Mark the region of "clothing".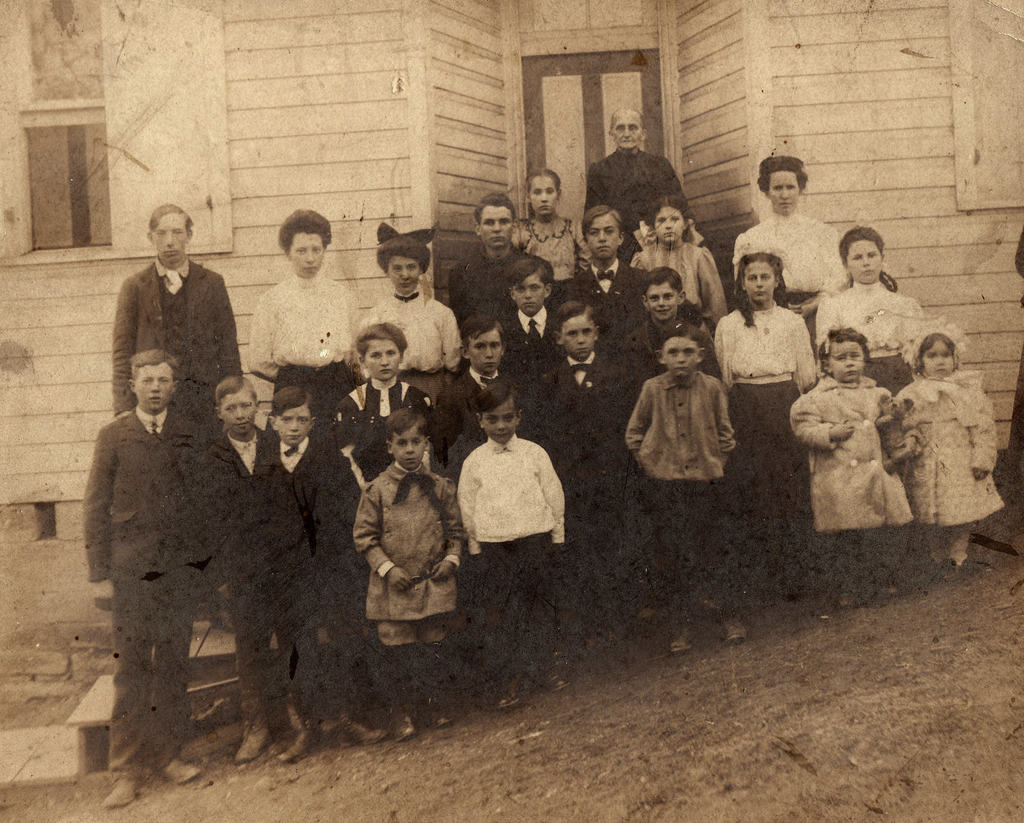
Region: (456,432,560,583).
